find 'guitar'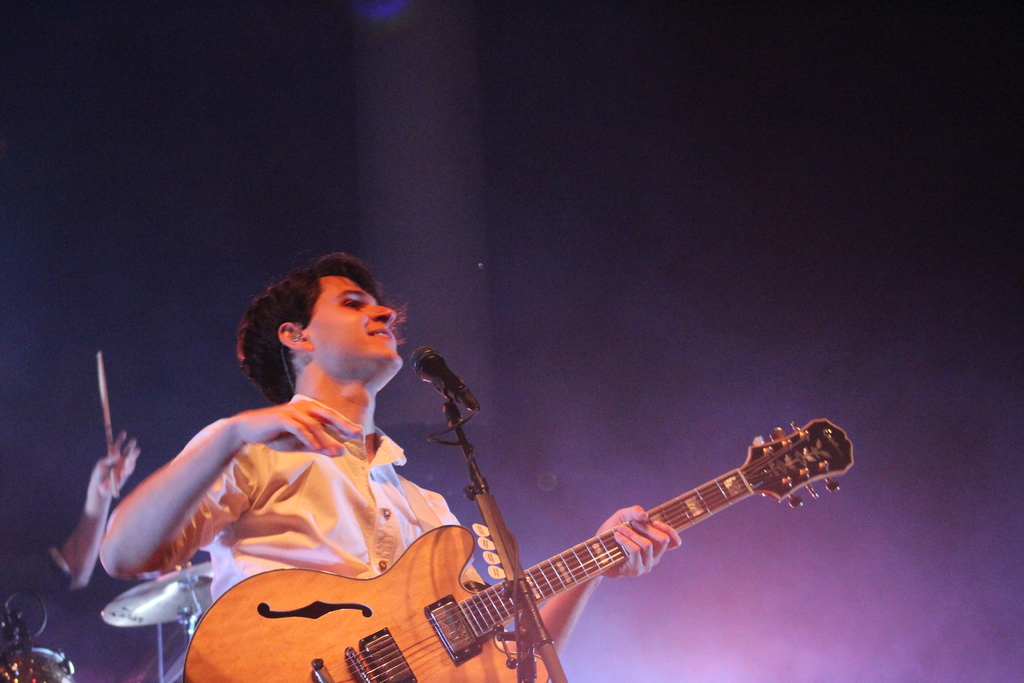
180 413 864 682
